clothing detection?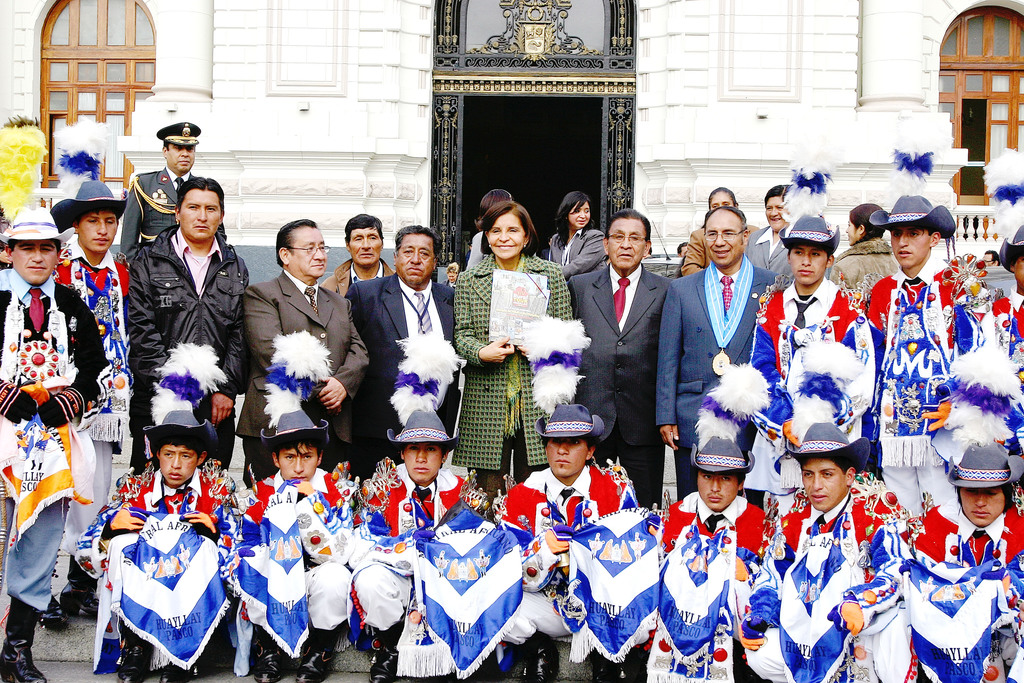
318,255,401,466
